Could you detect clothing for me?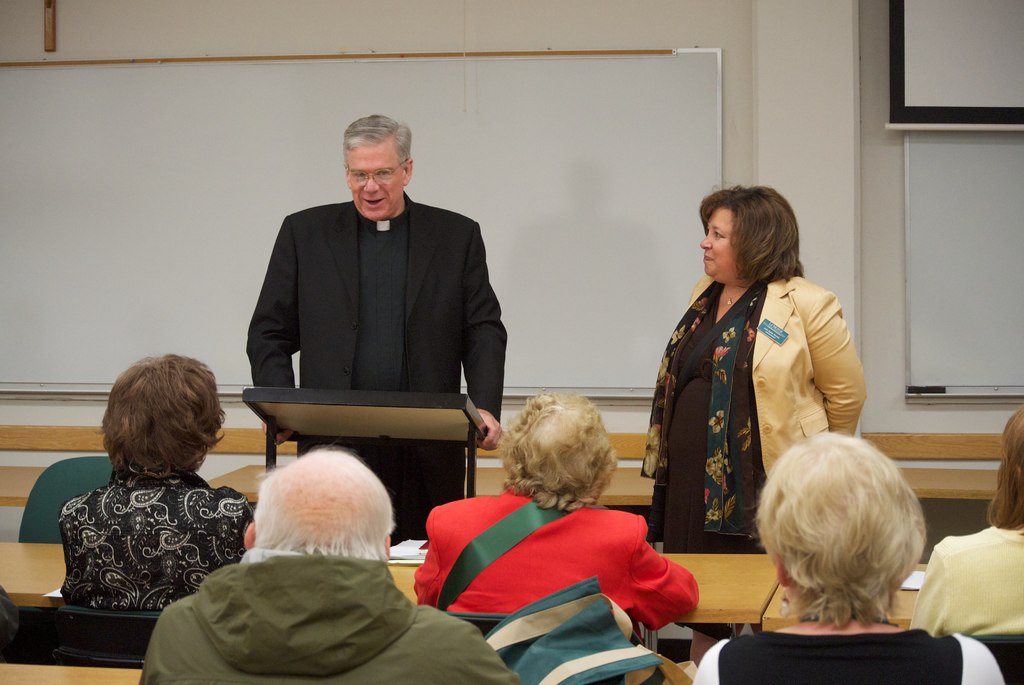
Detection result: 241,187,505,547.
